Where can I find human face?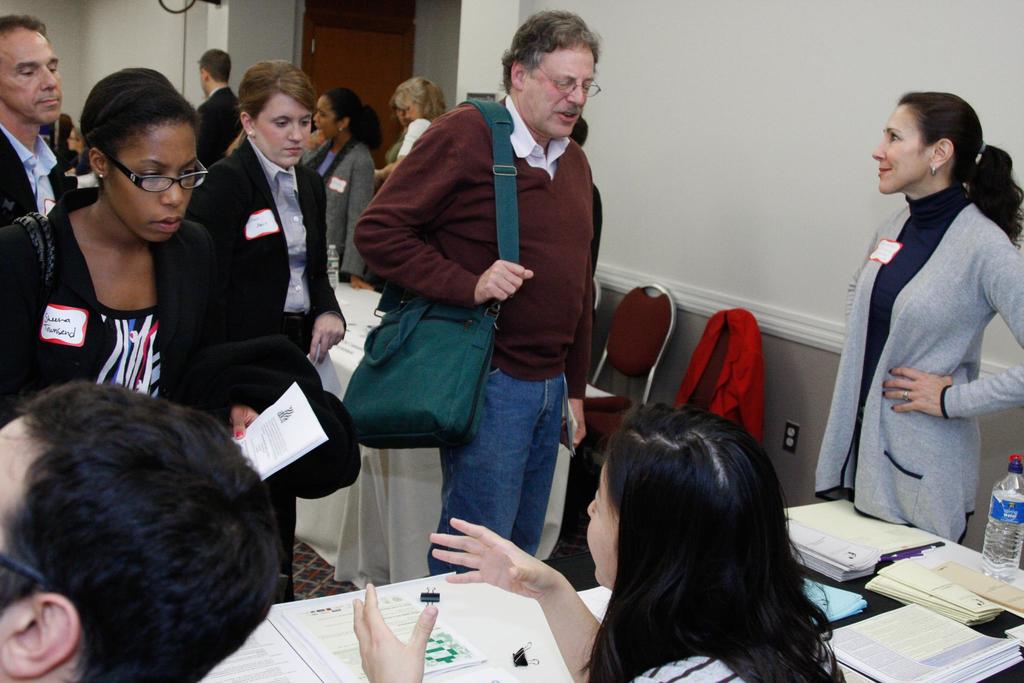
You can find it at detection(527, 51, 598, 140).
